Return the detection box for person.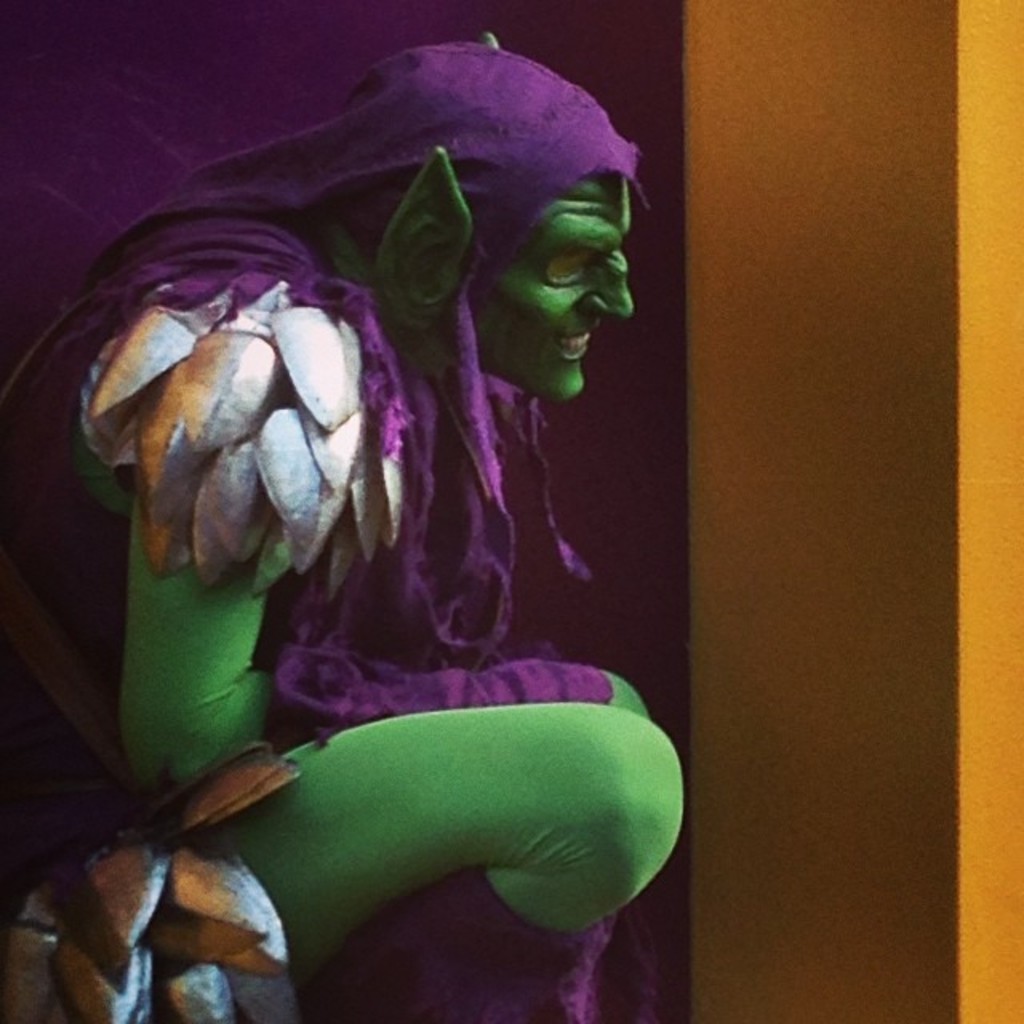
45, 38, 715, 915.
